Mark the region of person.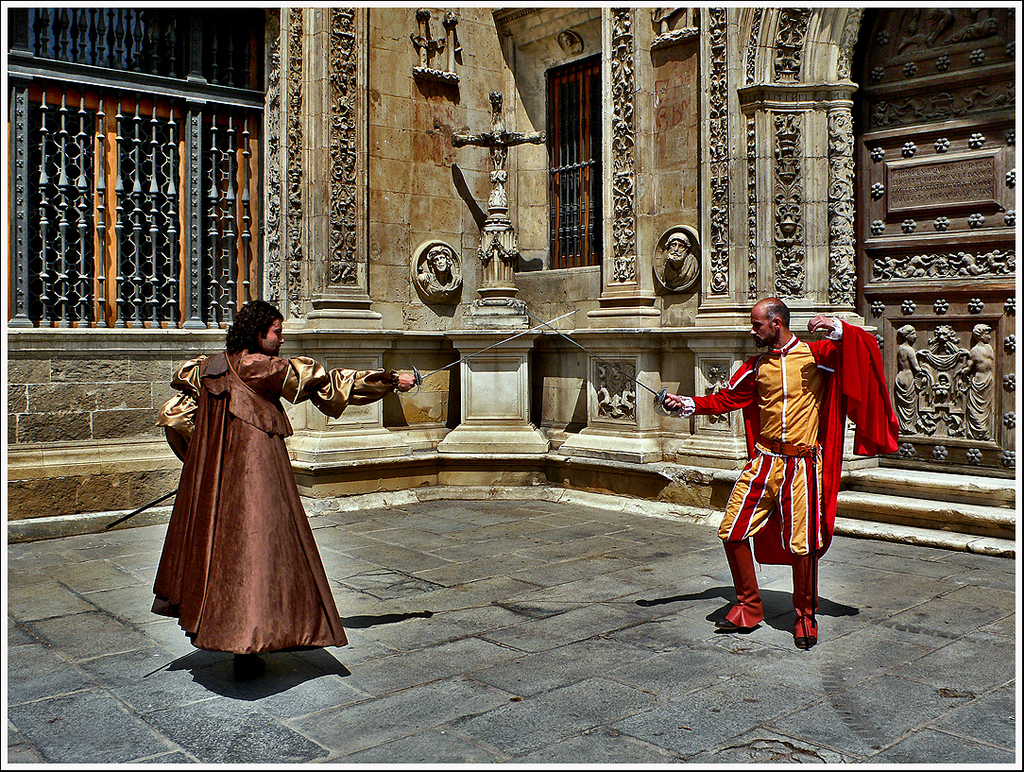
Region: locate(421, 245, 464, 297).
